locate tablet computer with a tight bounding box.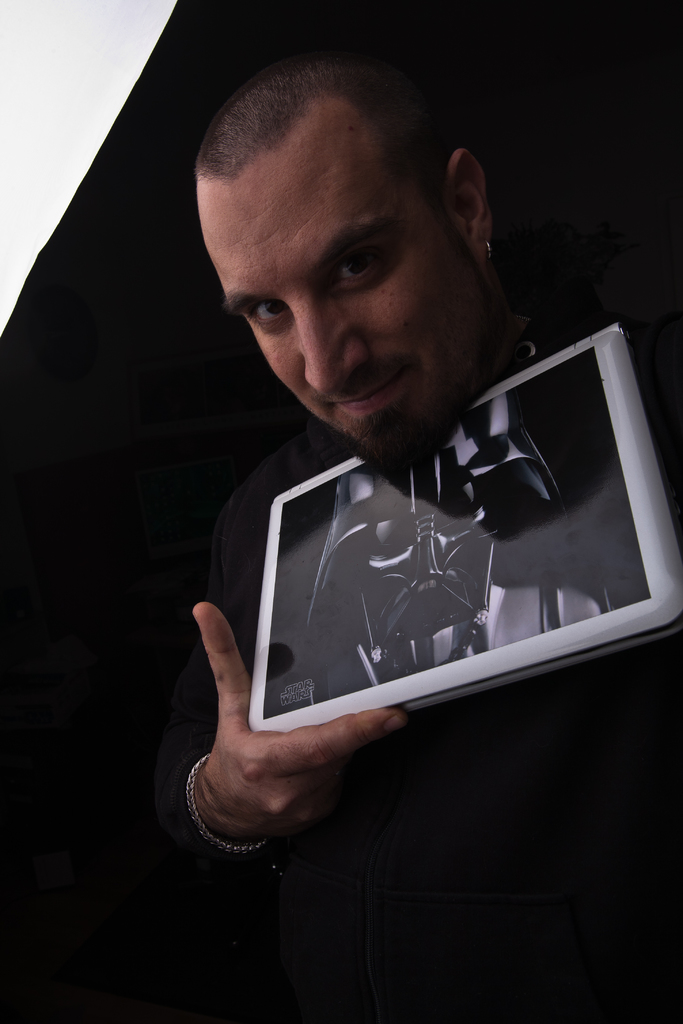
{"left": 245, "top": 323, "right": 682, "bottom": 738}.
